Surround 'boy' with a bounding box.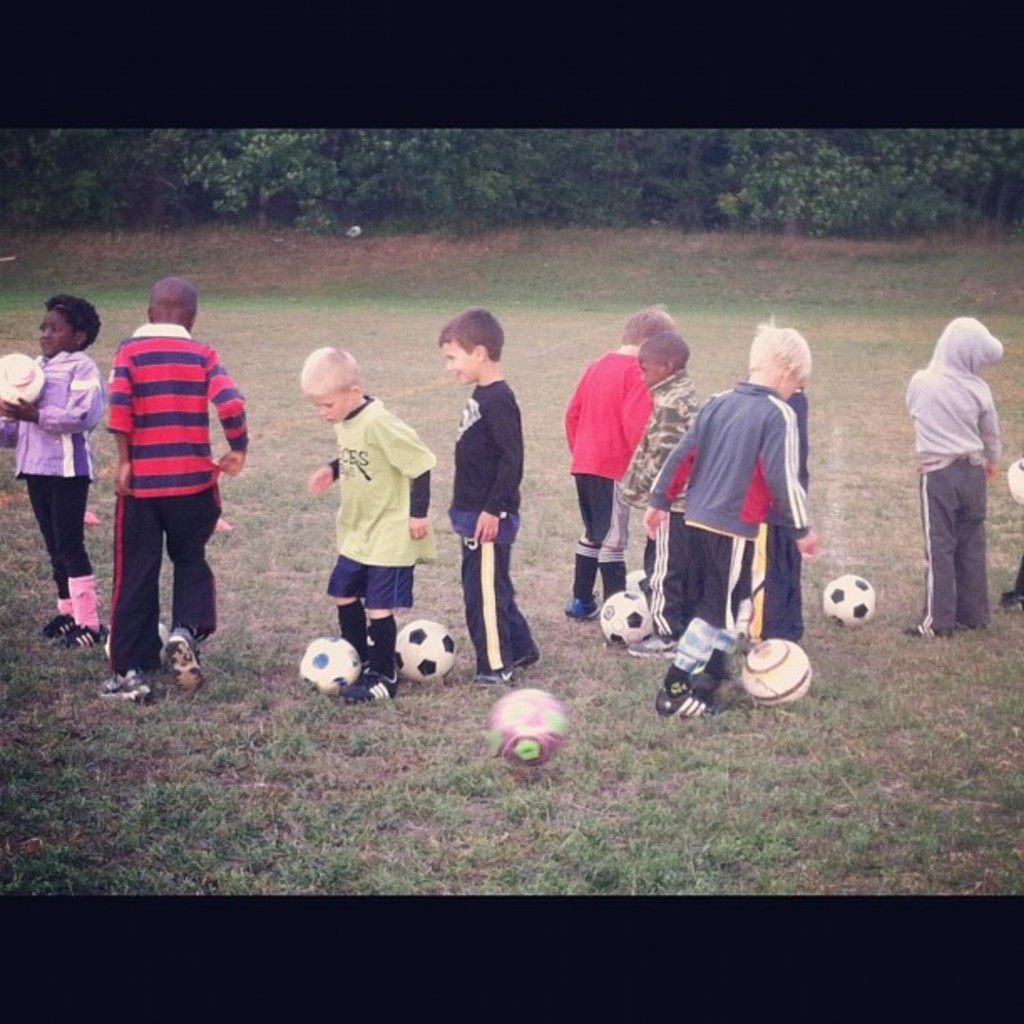
crop(653, 318, 825, 723).
